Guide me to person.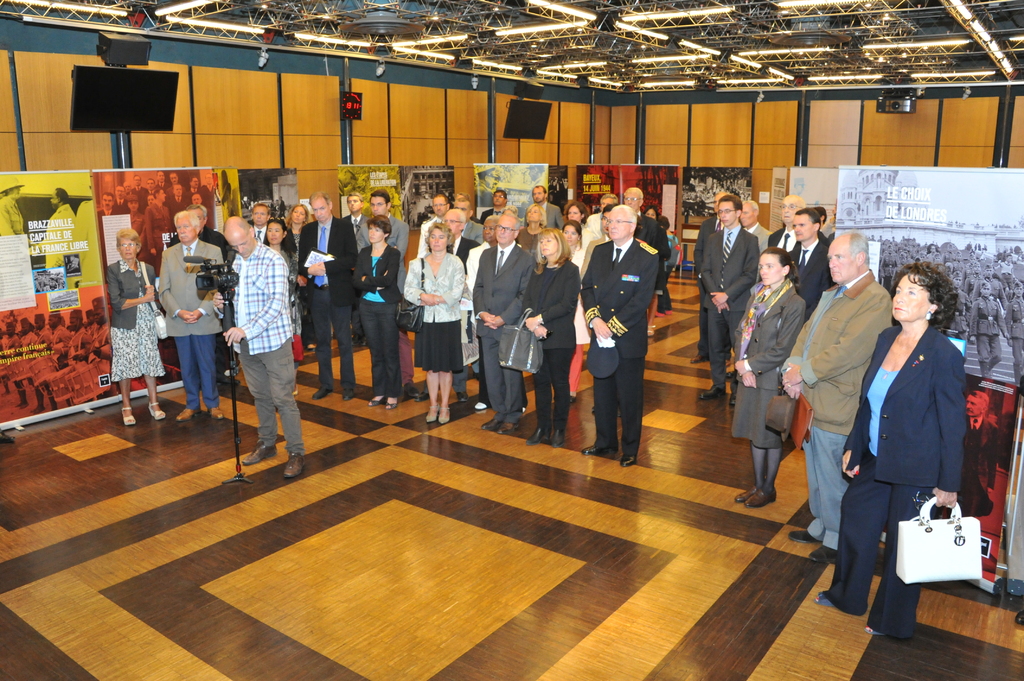
Guidance: (x1=0, y1=174, x2=25, y2=236).
